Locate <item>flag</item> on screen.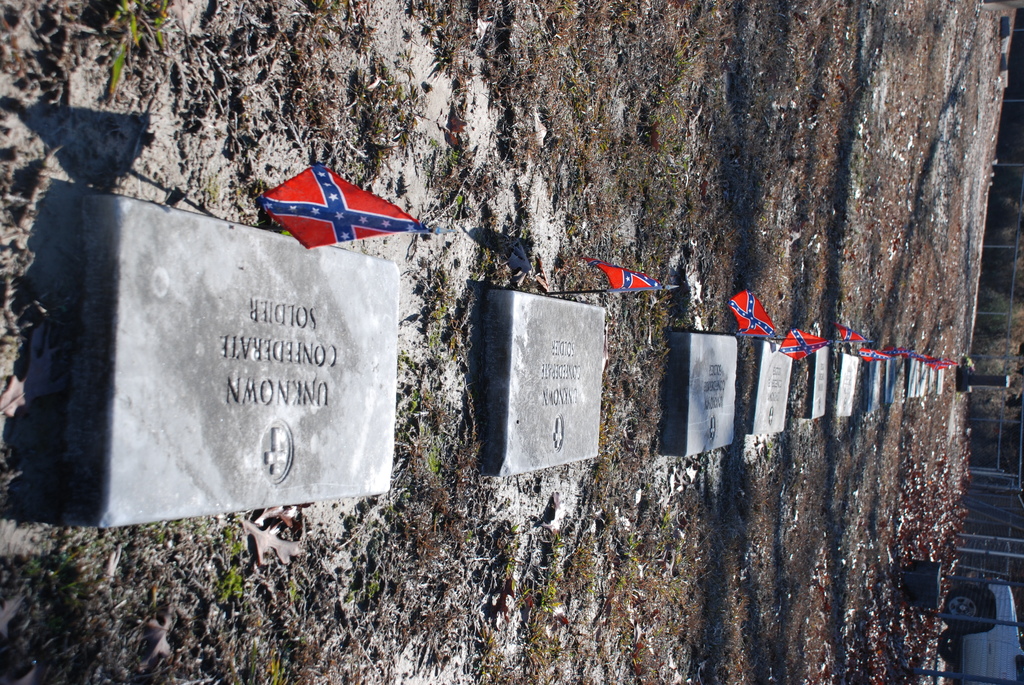
On screen at [906,348,954,369].
